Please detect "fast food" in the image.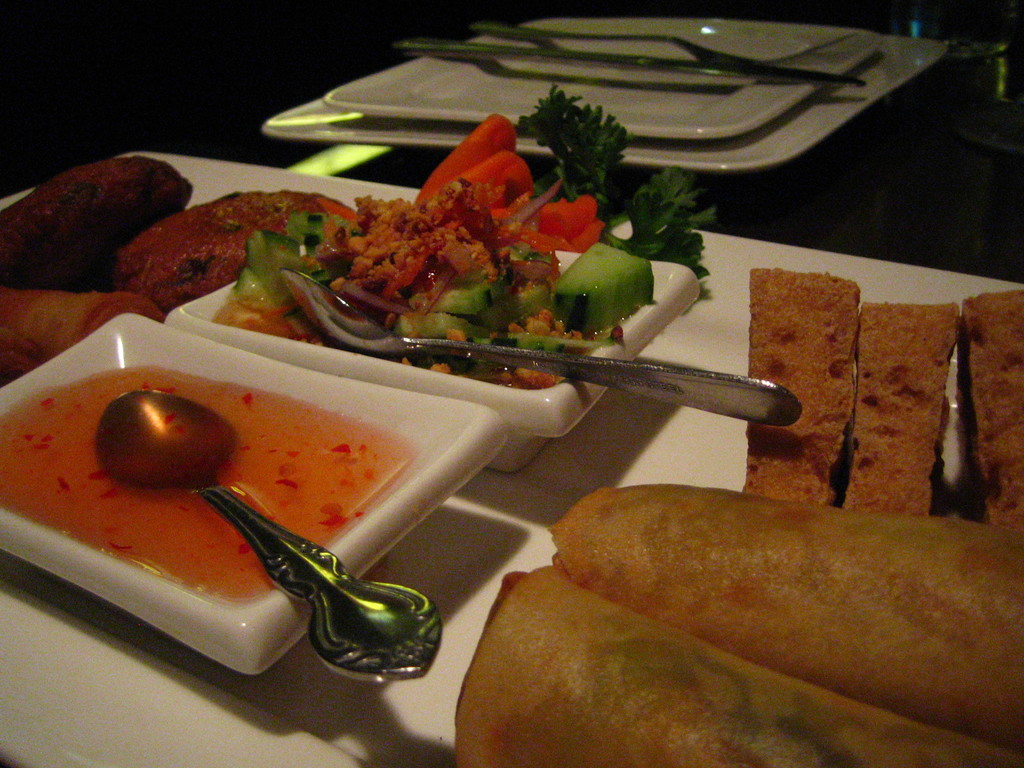
0, 282, 164, 383.
